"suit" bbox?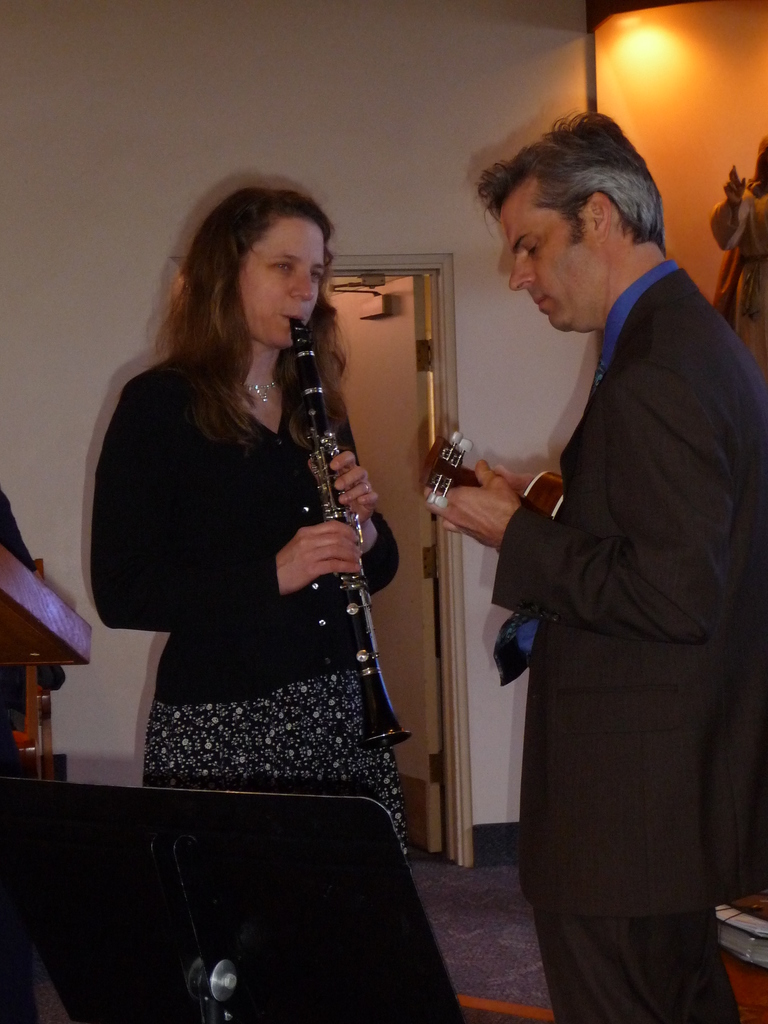
Rect(488, 278, 764, 1012)
